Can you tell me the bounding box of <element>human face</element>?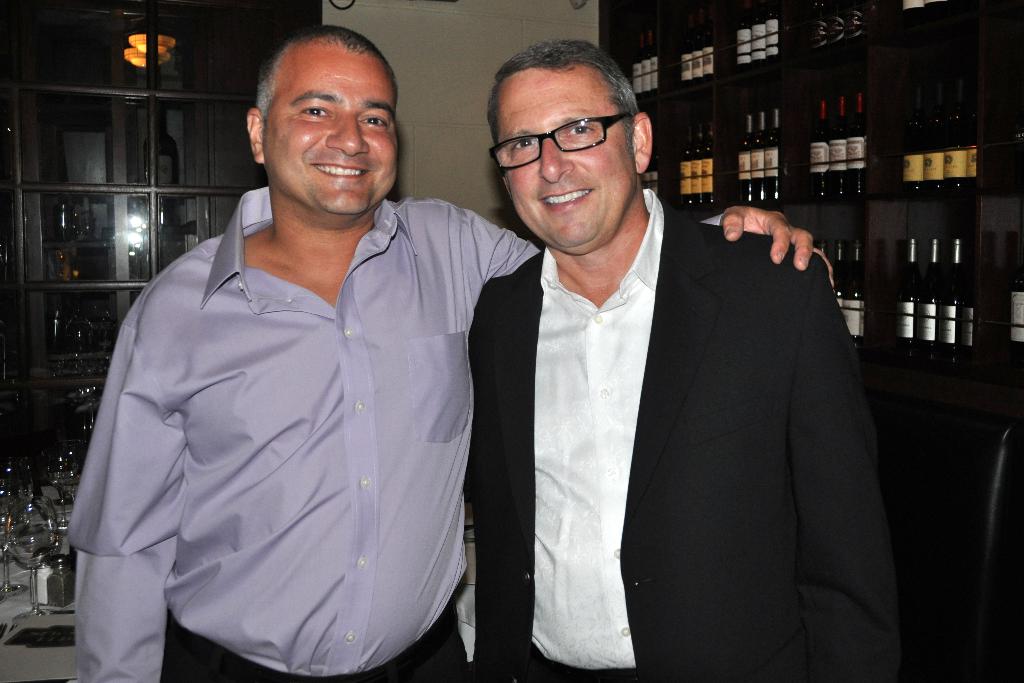
[508, 63, 636, 255].
